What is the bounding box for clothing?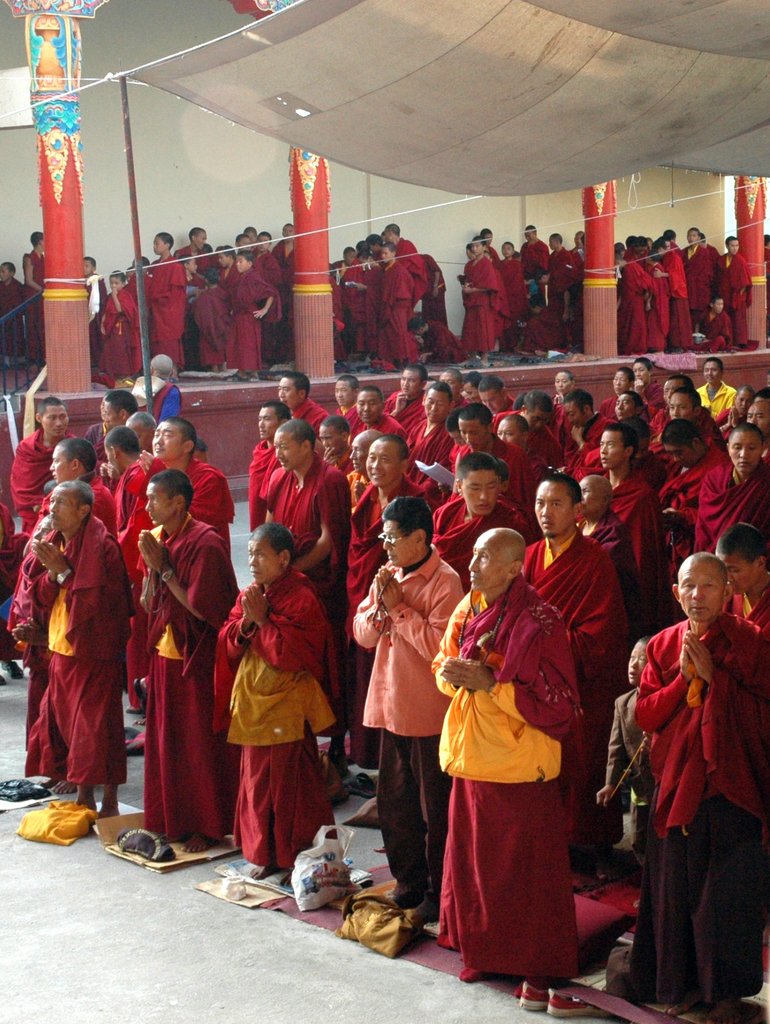
x1=501, y1=395, x2=519, y2=410.
